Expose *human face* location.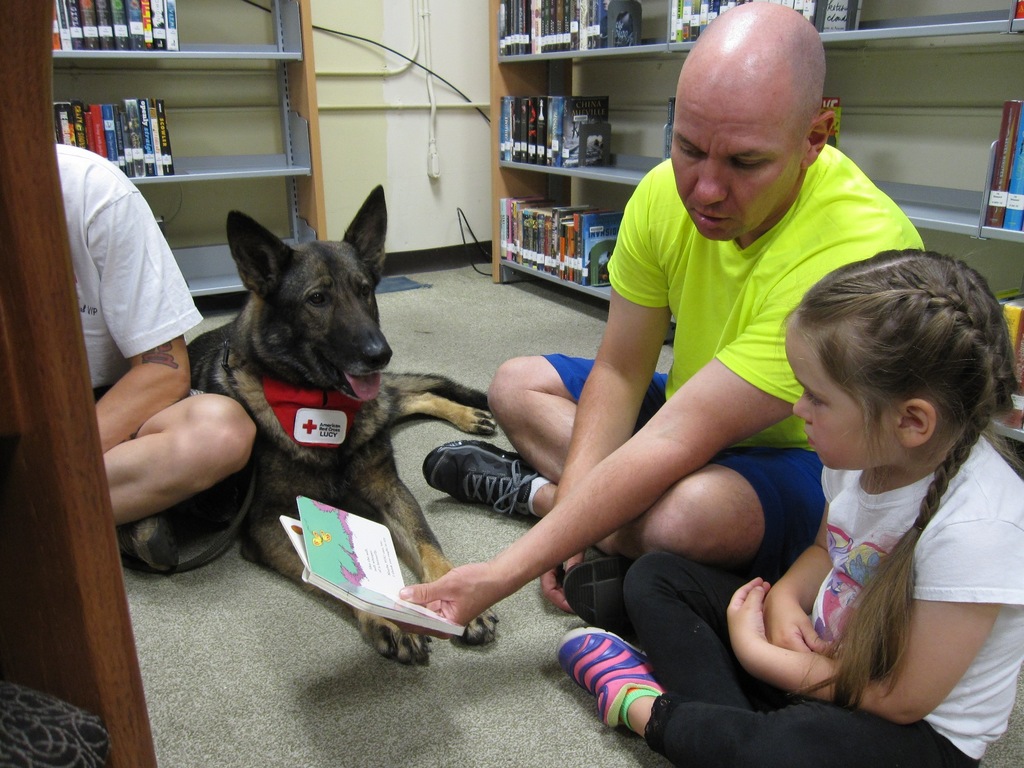
Exposed at select_region(784, 315, 890, 465).
